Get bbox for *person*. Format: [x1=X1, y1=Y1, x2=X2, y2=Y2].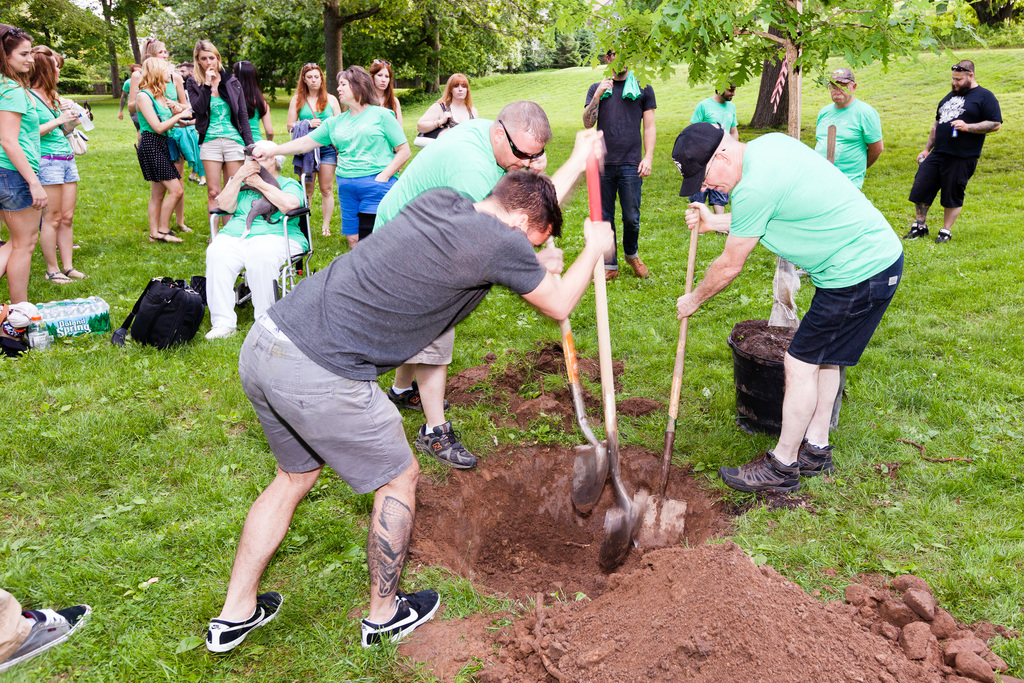
[x1=131, y1=40, x2=186, y2=228].
